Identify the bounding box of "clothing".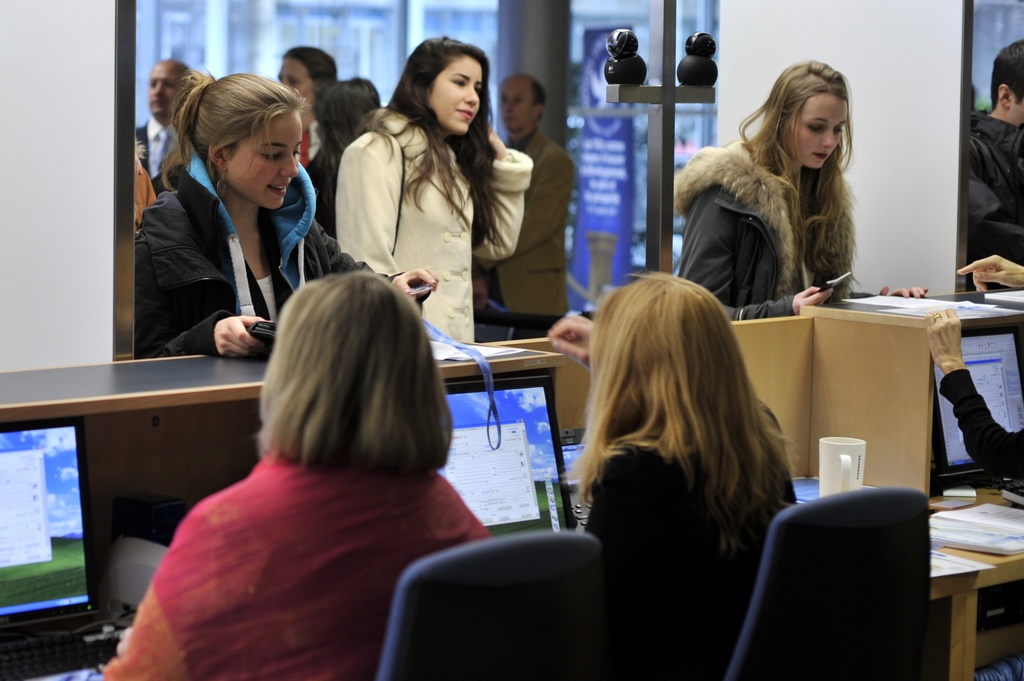
locate(129, 148, 435, 359).
